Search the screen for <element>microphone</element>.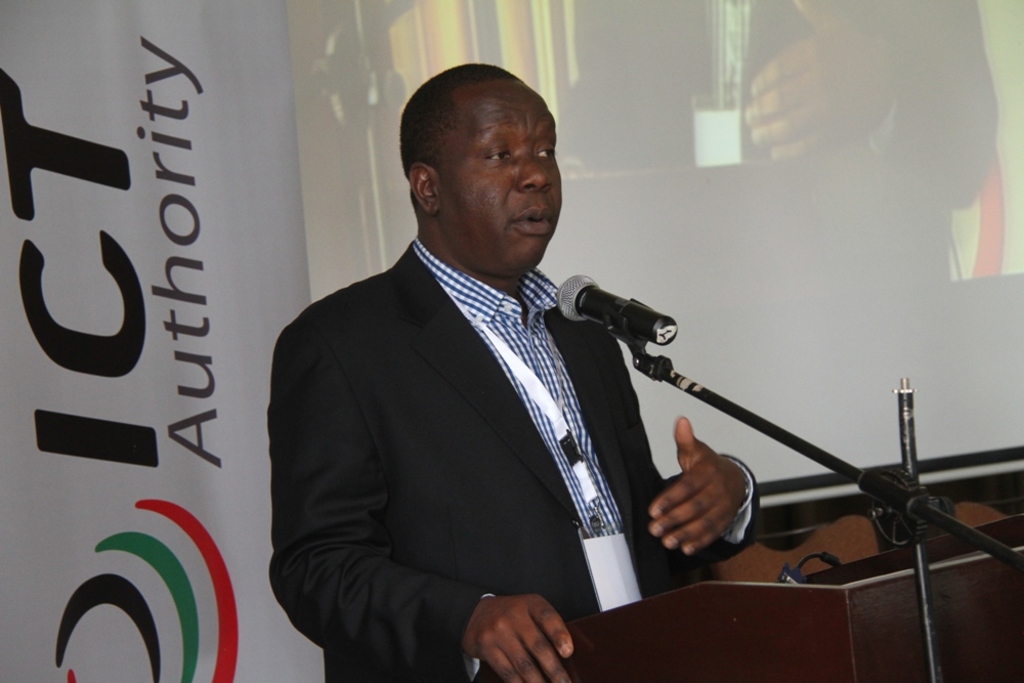
Found at 549 271 682 345.
